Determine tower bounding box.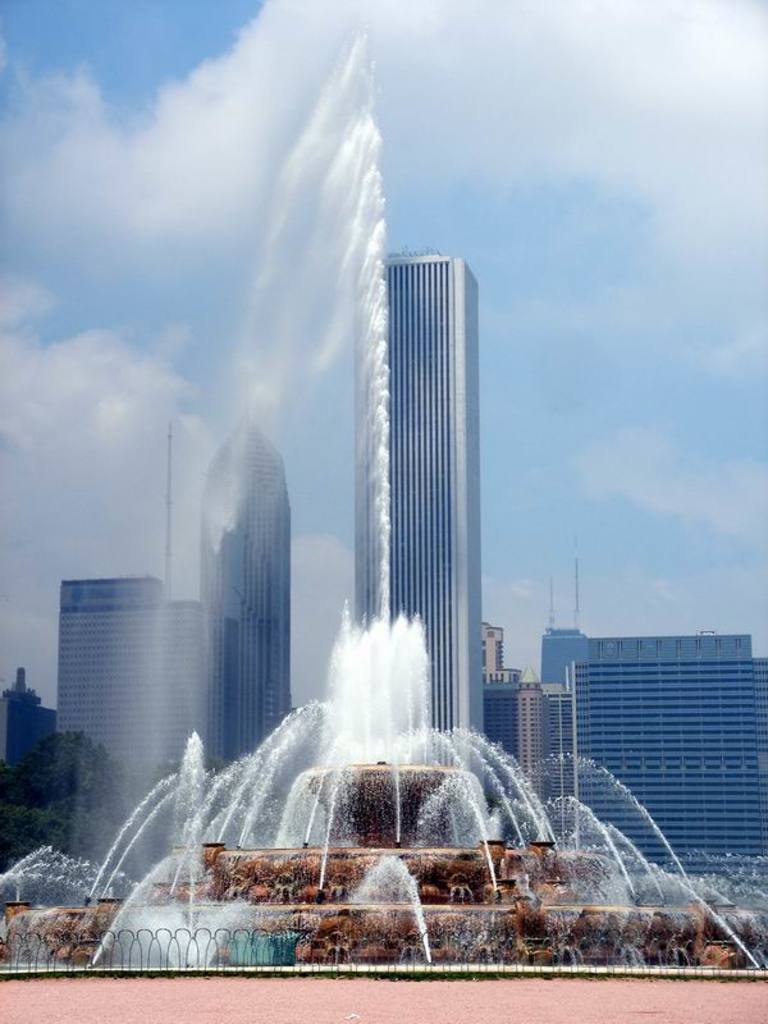
Determined: (x1=534, y1=562, x2=589, y2=681).
